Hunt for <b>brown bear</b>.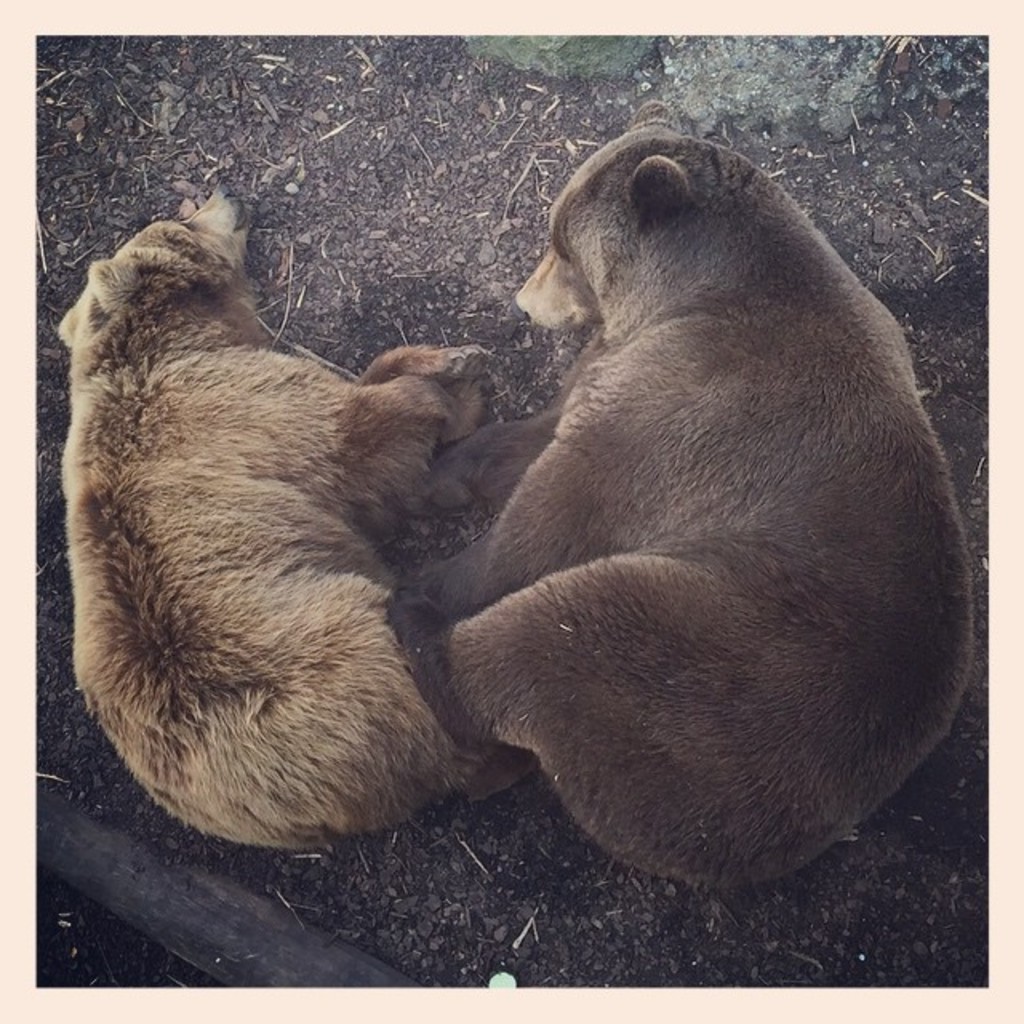
Hunted down at (x1=54, y1=174, x2=536, y2=853).
